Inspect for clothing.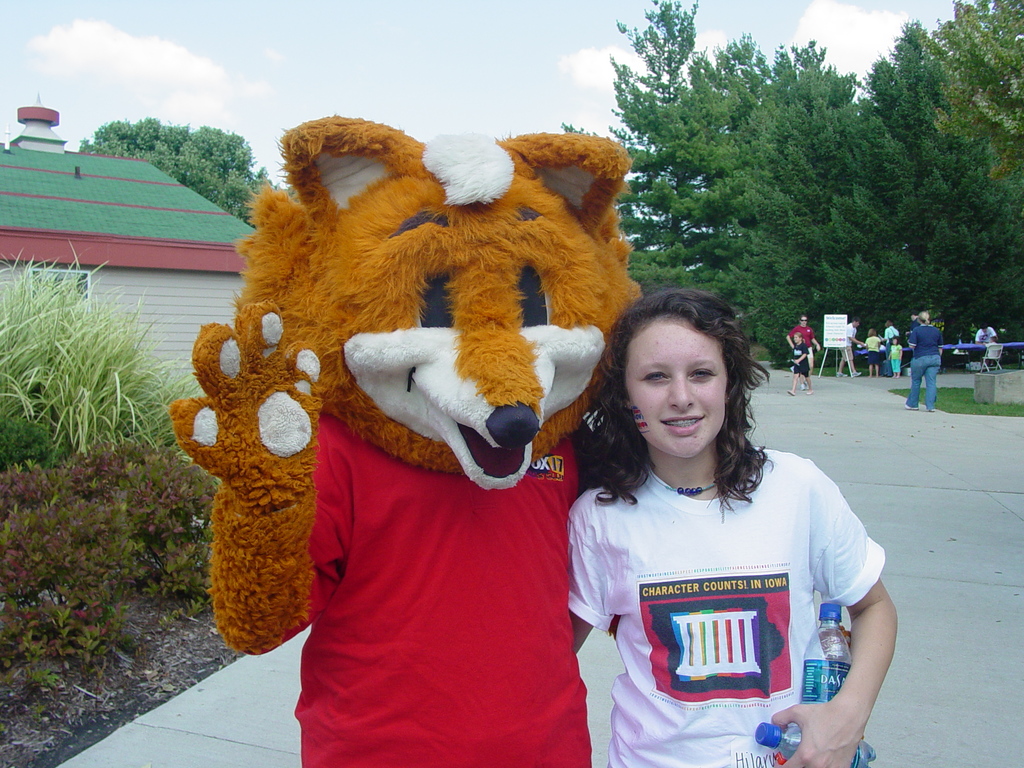
Inspection: (left=207, top=408, right=573, bottom=767).
